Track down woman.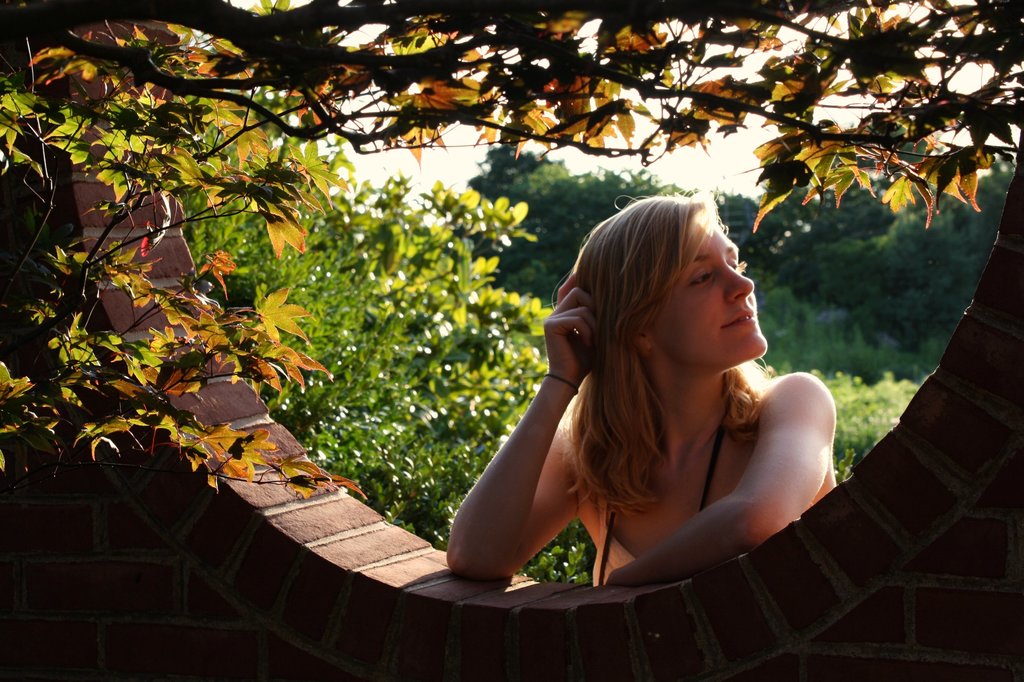
Tracked to {"left": 430, "top": 176, "right": 852, "bottom": 632}.
